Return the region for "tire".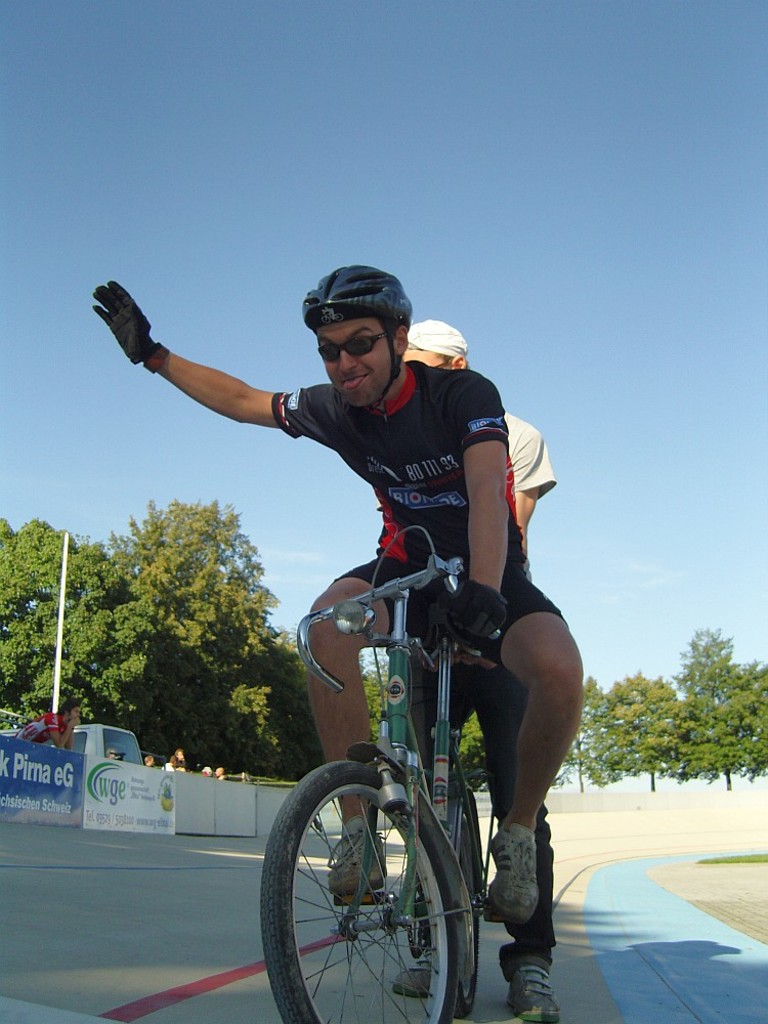
x1=275, y1=742, x2=474, y2=1011.
